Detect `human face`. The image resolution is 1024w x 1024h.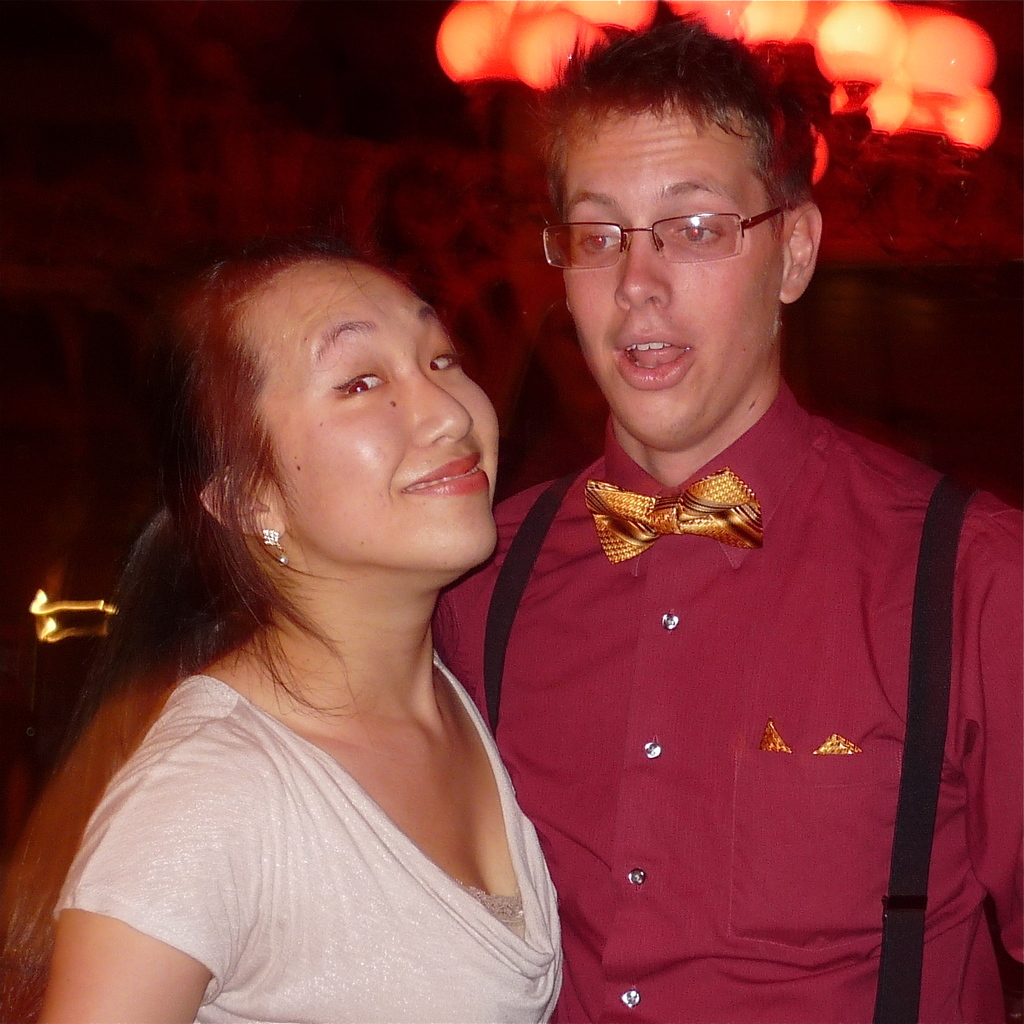
select_region(233, 260, 499, 570).
